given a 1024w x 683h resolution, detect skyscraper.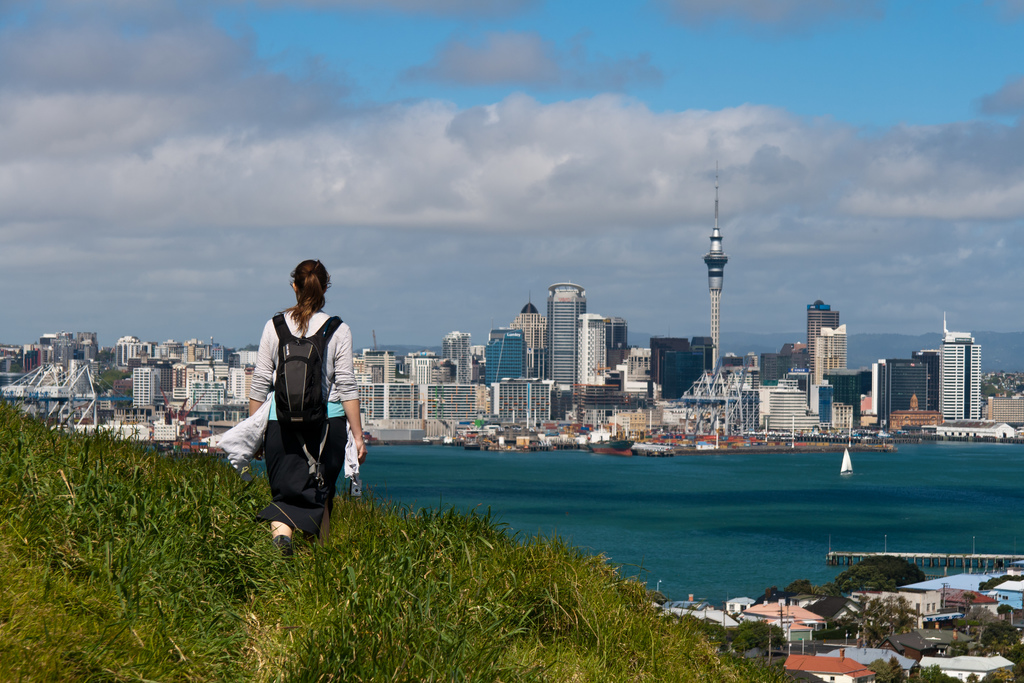
[484, 323, 529, 386].
